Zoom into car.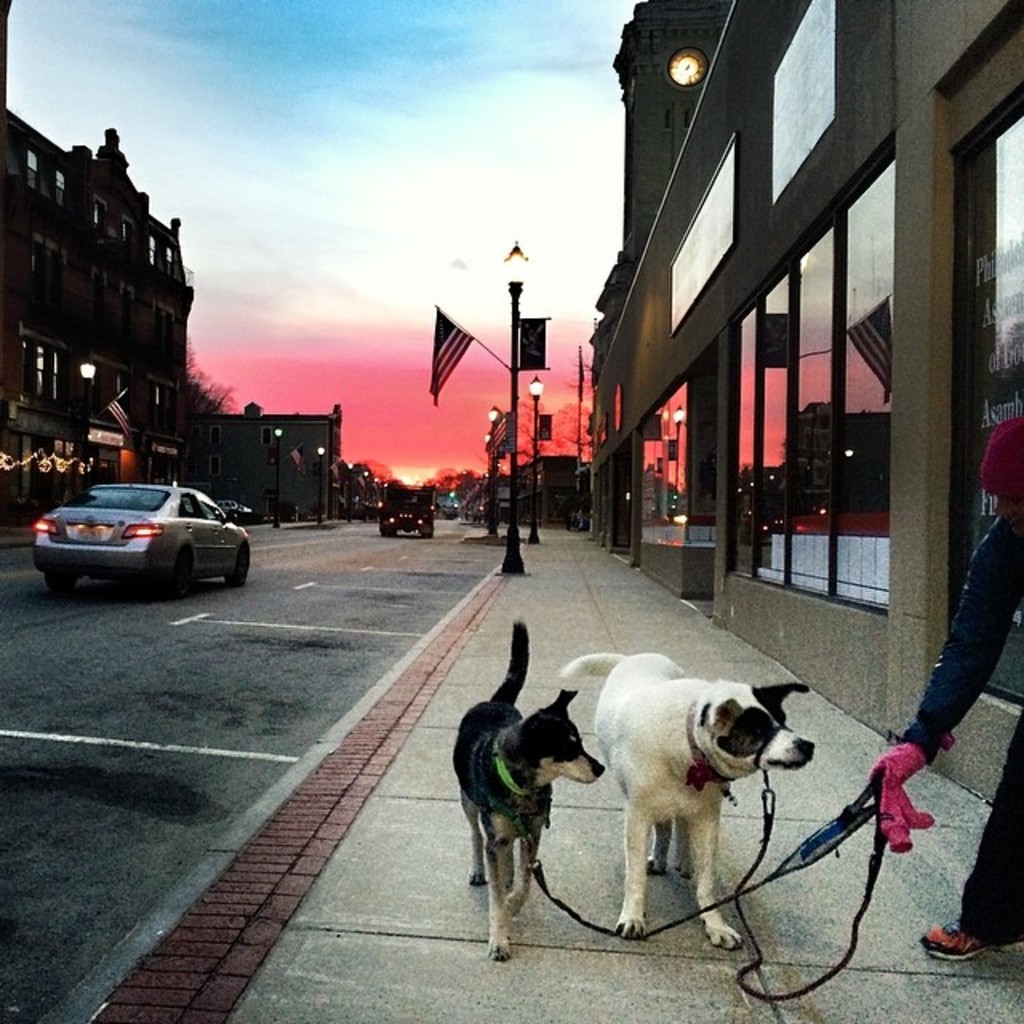
Zoom target: Rect(150, 483, 221, 517).
